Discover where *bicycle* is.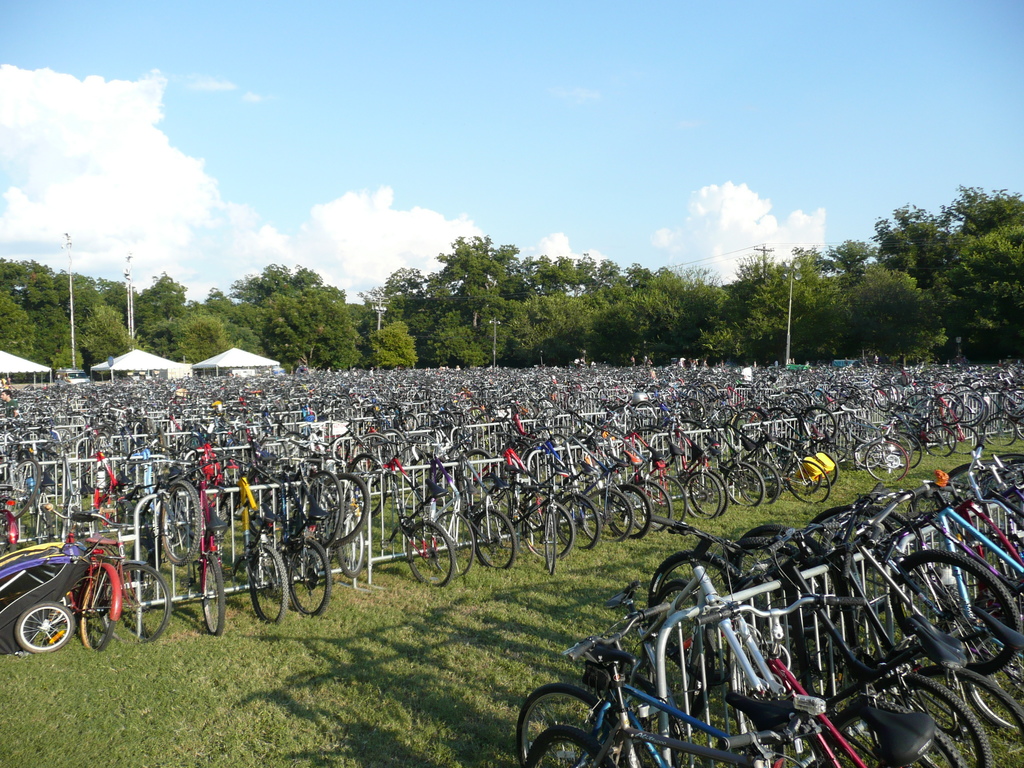
Discovered at bbox=(694, 602, 938, 767).
